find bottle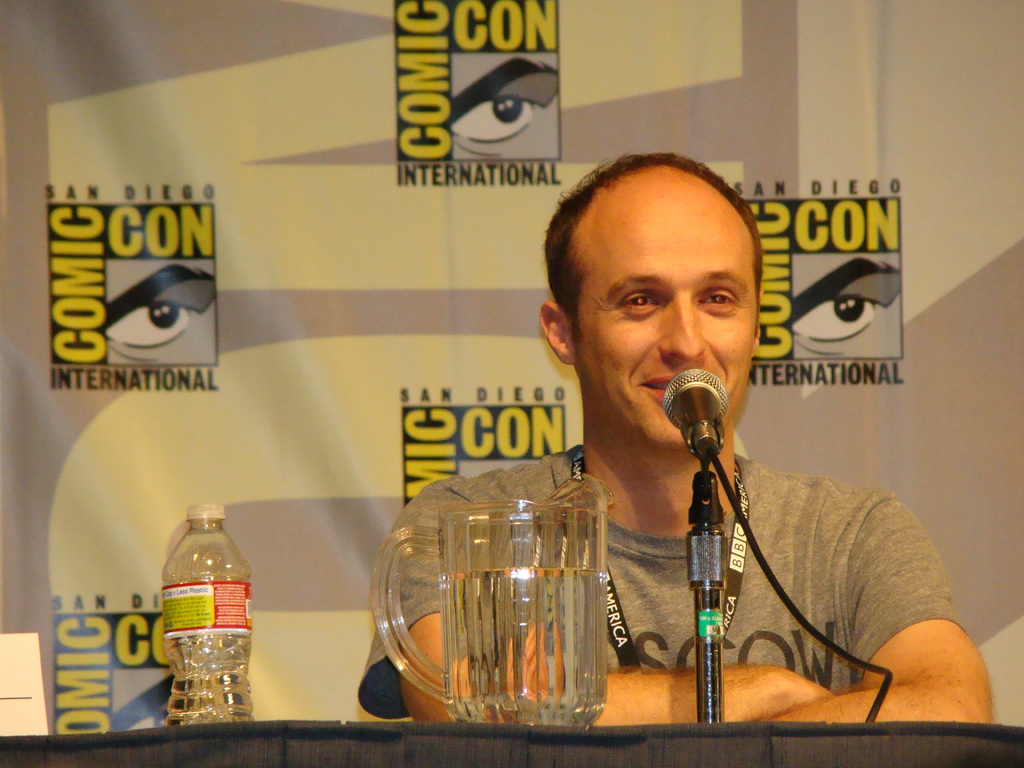
box(158, 502, 248, 723)
